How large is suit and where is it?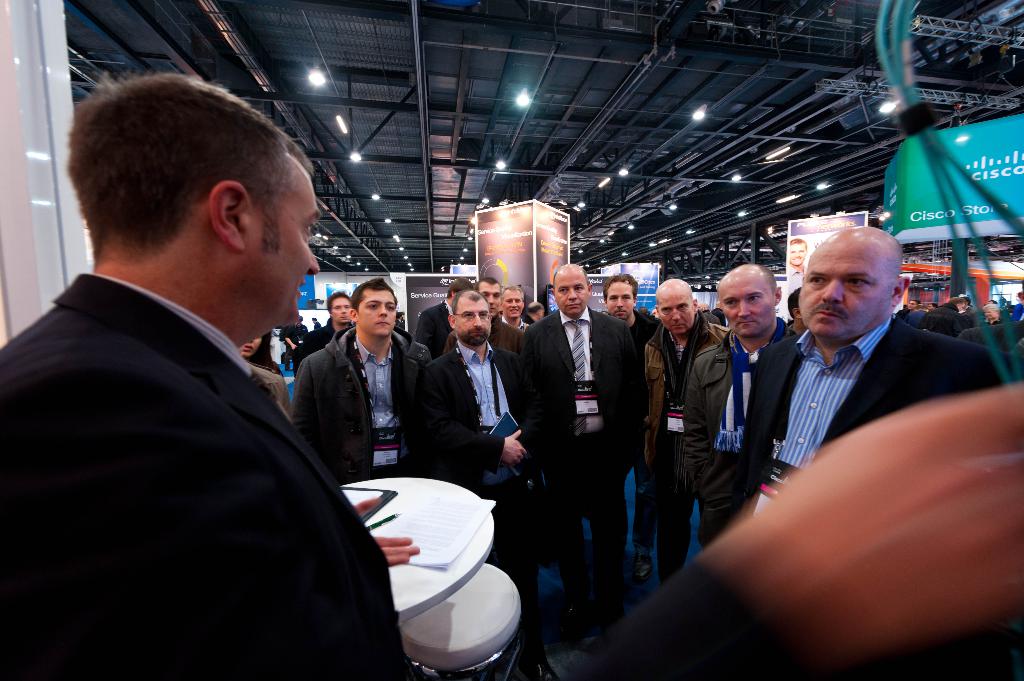
Bounding box: 417, 299, 457, 357.
